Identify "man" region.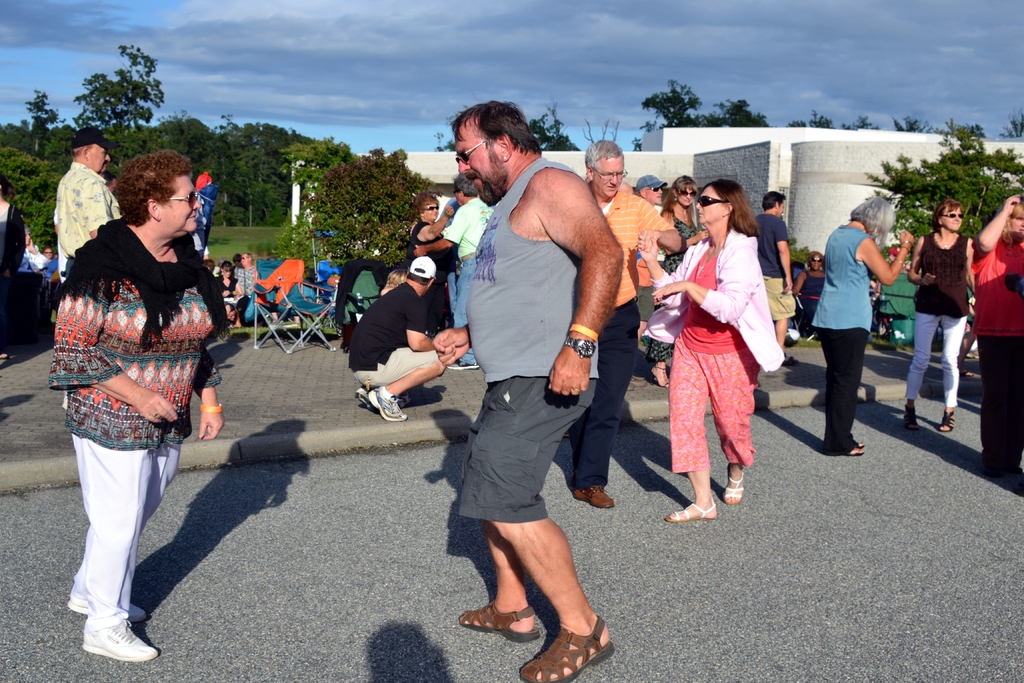
Region: (968, 197, 1023, 483).
